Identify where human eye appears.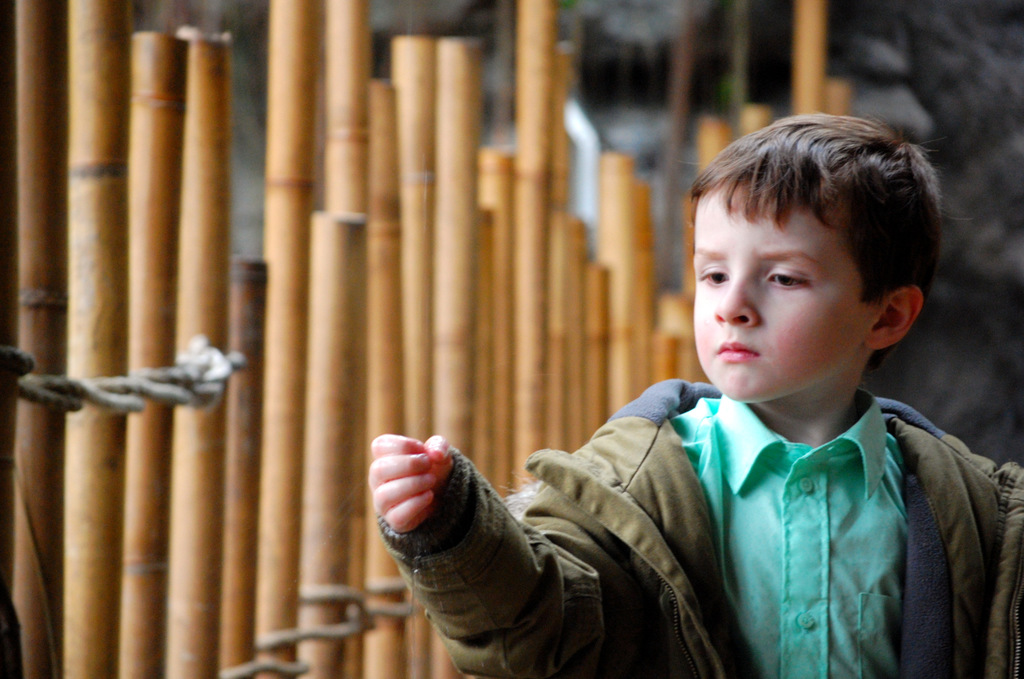
Appears at bbox=(760, 266, 815, 292).
